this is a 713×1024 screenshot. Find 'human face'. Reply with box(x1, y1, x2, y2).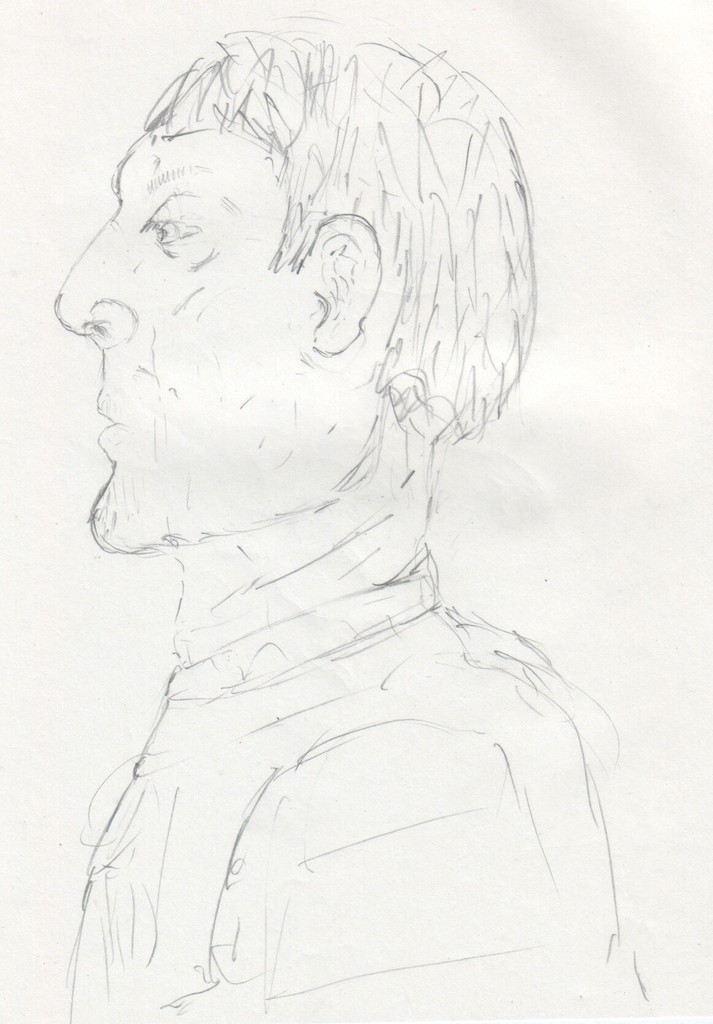
box(58, 138, 314, 538).
